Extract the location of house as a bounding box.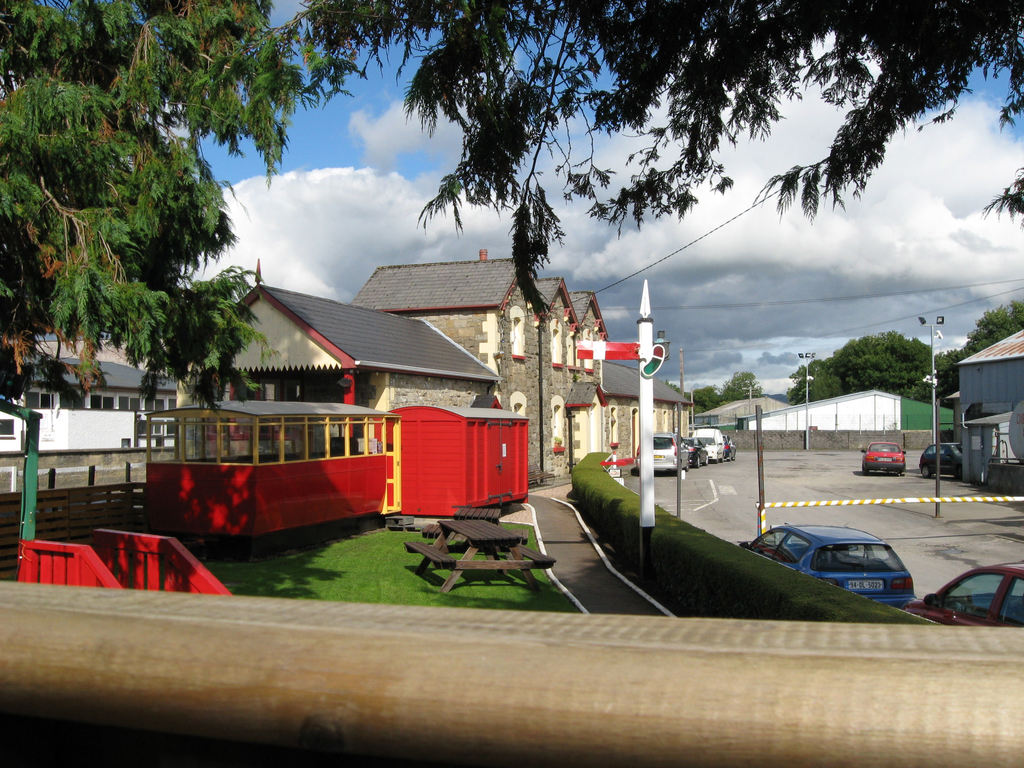
left=519, top=277, right=577, bottom=467.
